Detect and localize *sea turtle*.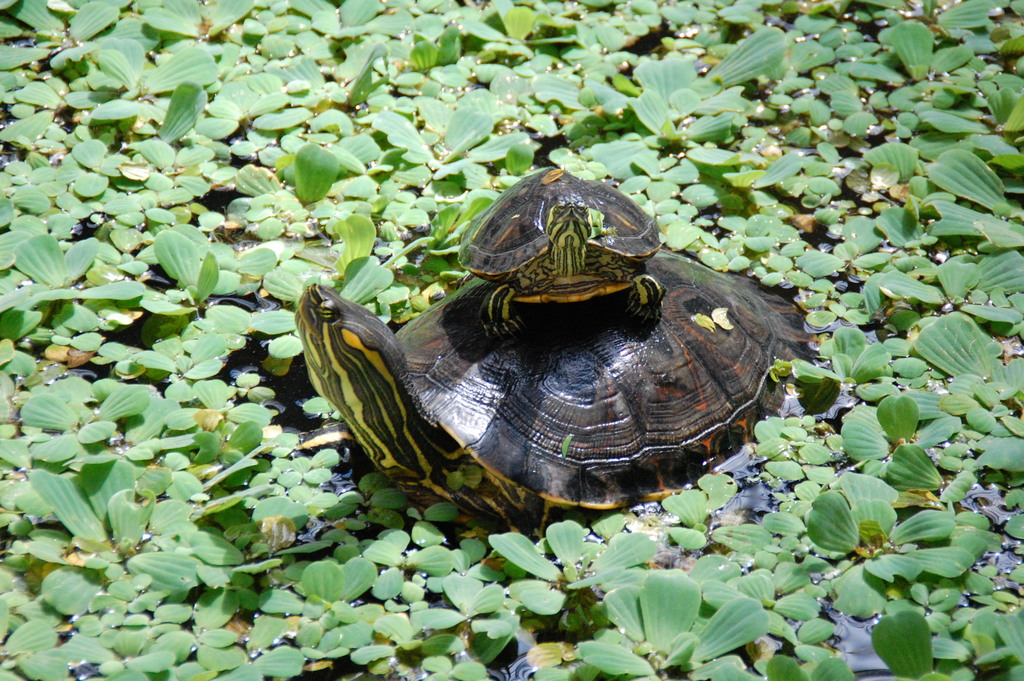
Localized at [452, 161, 671, 343].
